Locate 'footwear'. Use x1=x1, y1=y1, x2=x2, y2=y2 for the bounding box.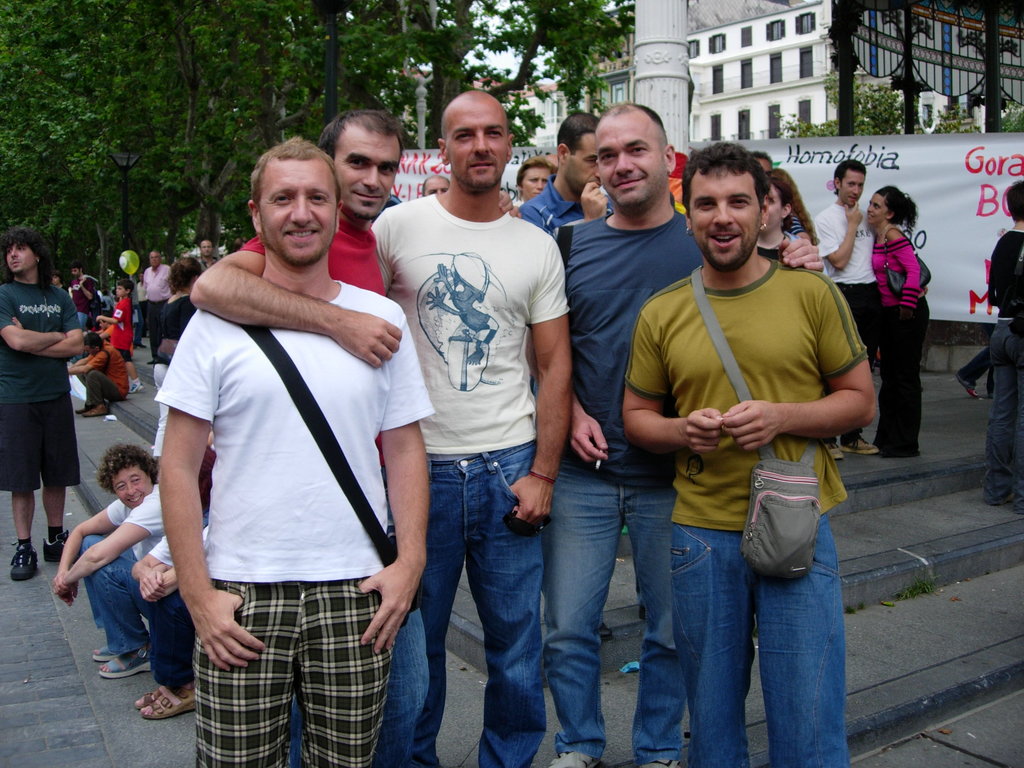
x1=8, y1=541, x2=38, y2=582.
